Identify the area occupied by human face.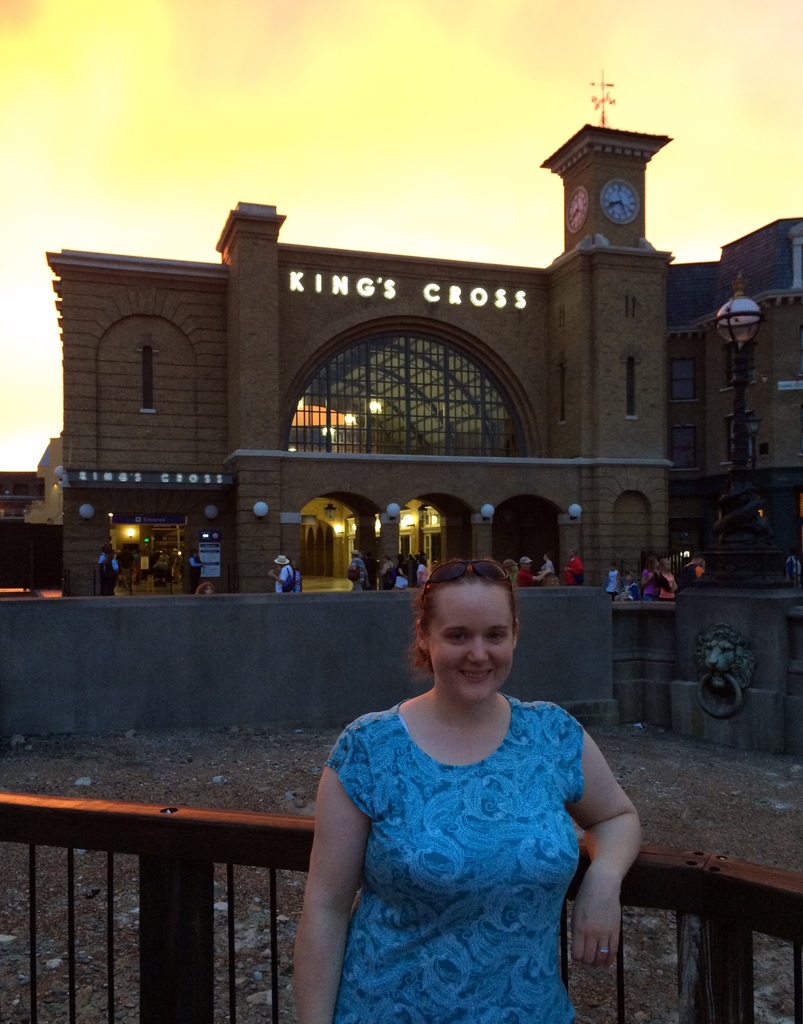
Area: {"left": 652, "top": 558, "right": 661, "bottom": 571}.
